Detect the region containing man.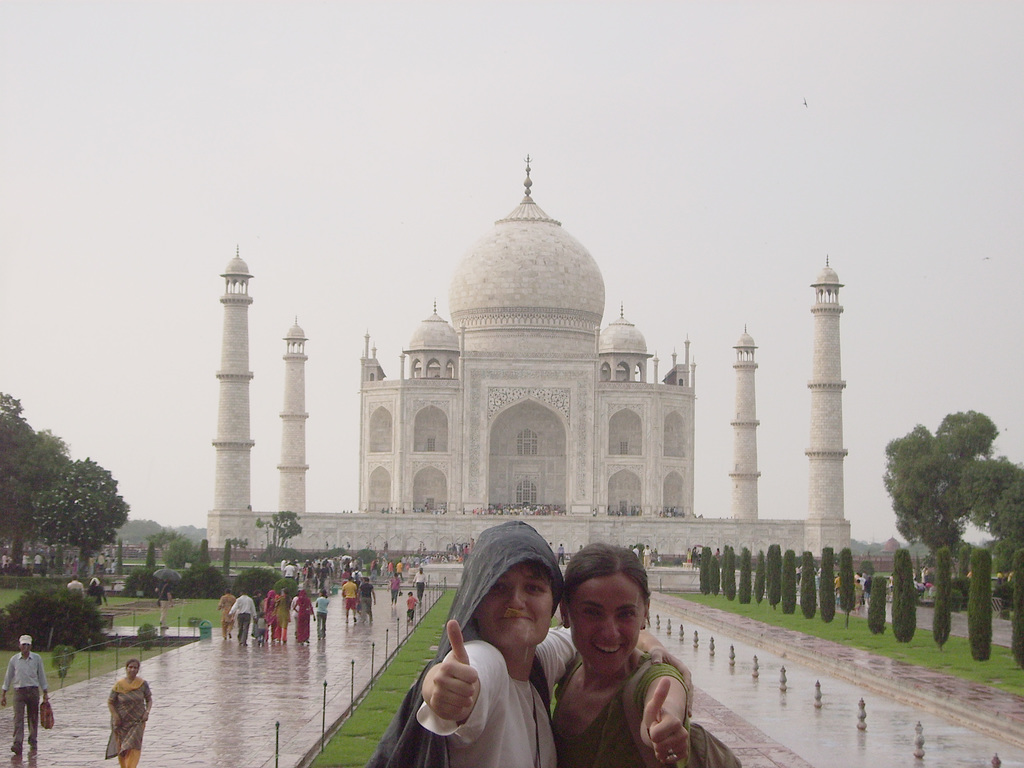
pyautogui.locateOnScreen(228, 591, 256, 644).
